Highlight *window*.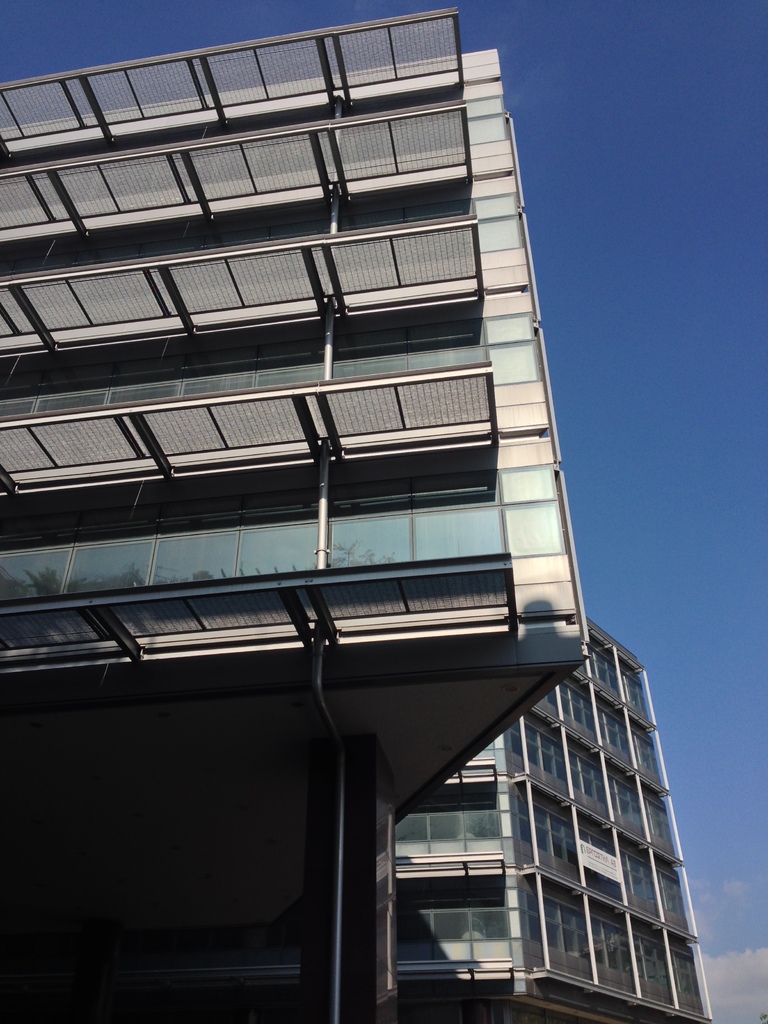
Highlighted region: region(621, 659, 663, 734).
